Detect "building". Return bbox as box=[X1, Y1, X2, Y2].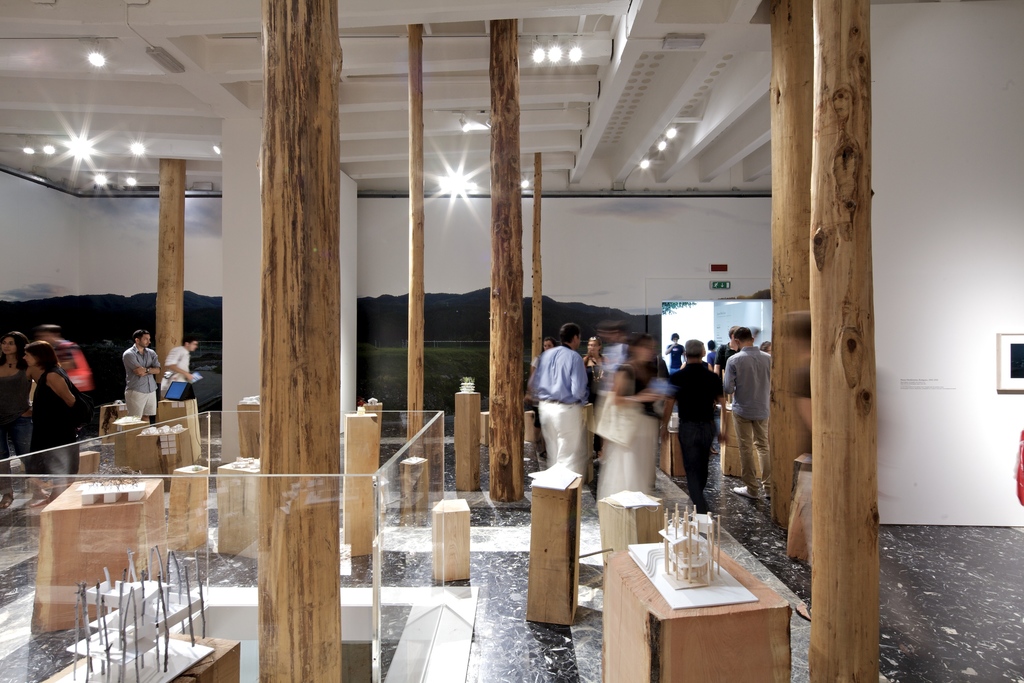
box=[0, 0, 1021, 682].
